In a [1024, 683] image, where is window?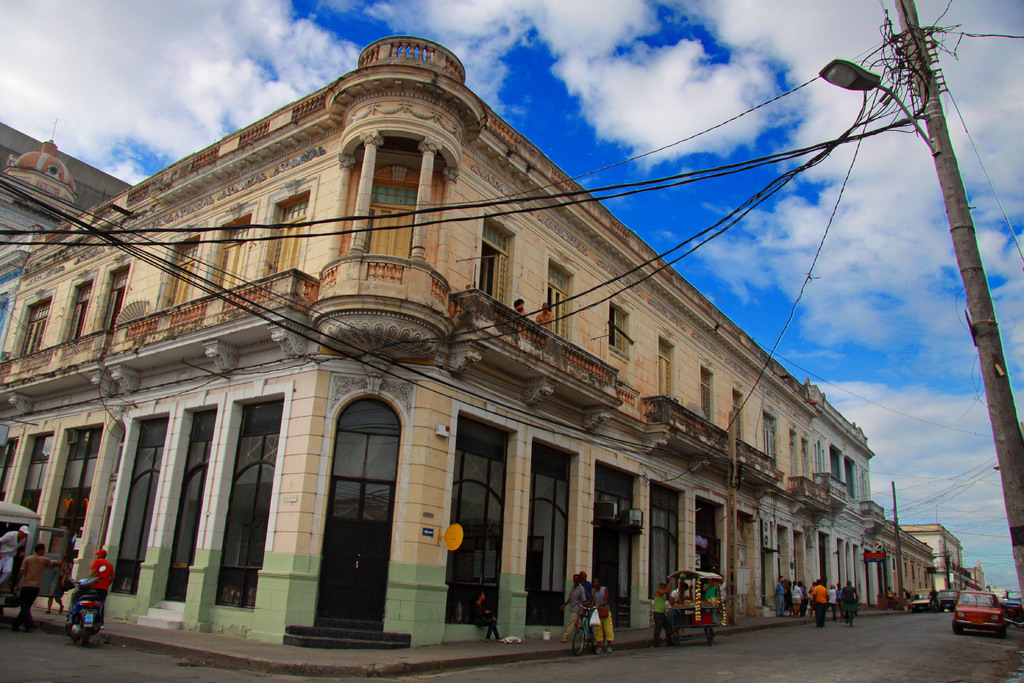
box=[554, 267, 570, 336].
